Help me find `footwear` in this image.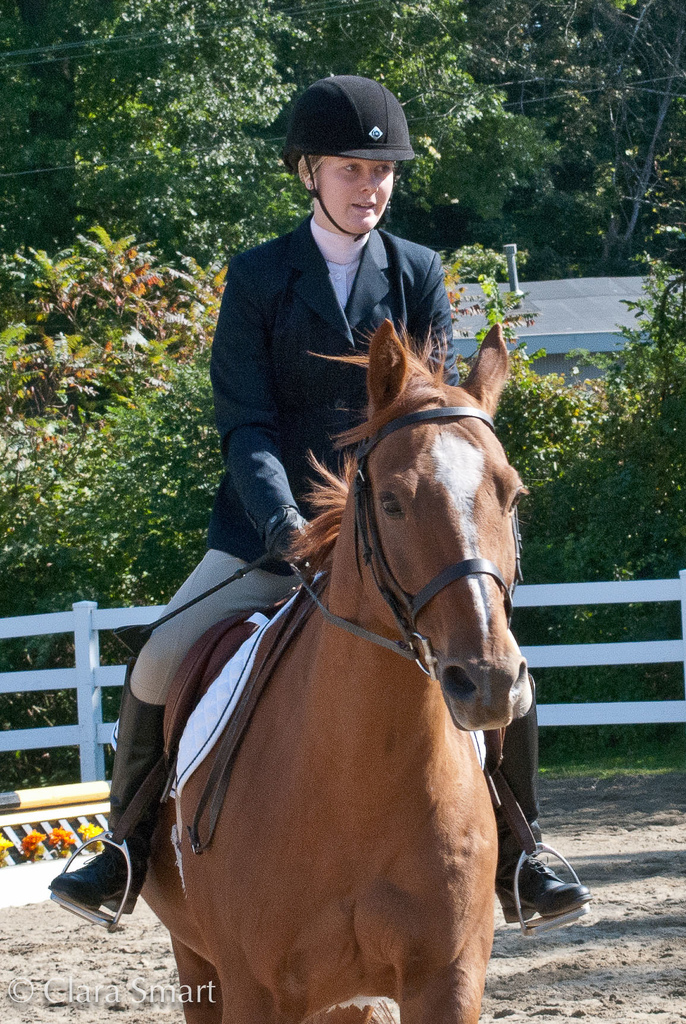
Found it: [56, 702, 143, 913].
